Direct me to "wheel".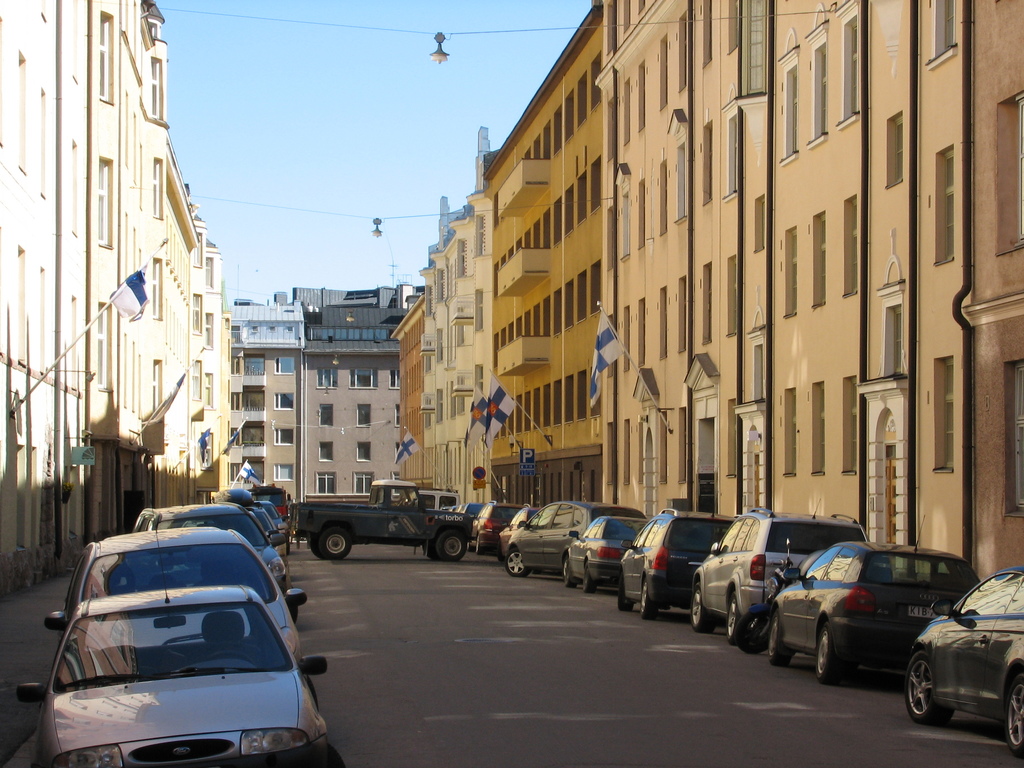
Direction: [688, 585, 710, 631].
